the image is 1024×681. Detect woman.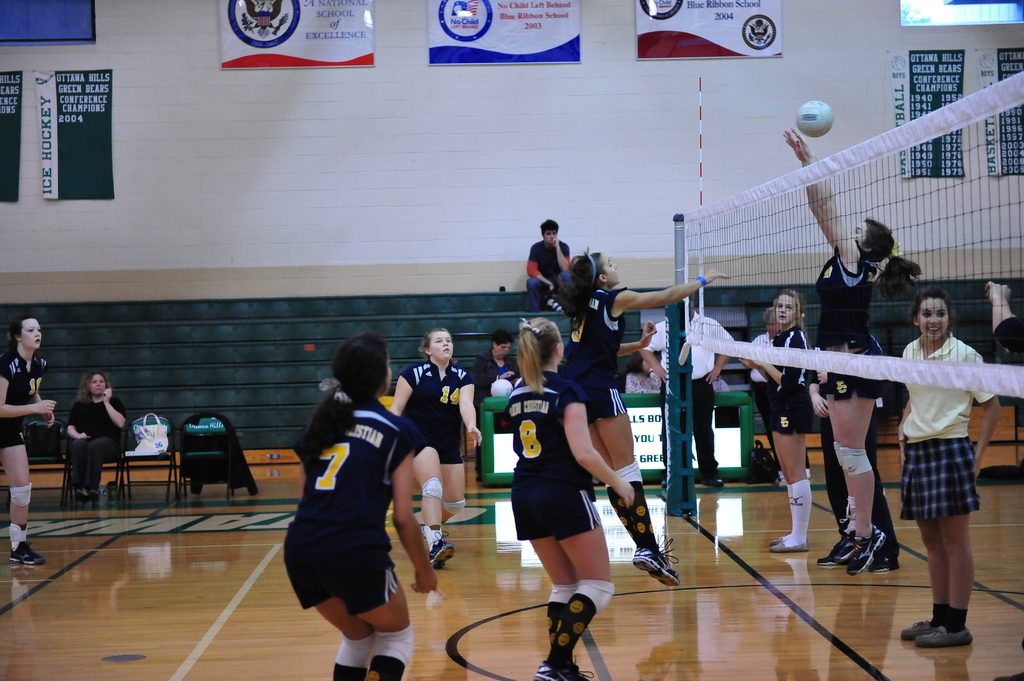
Detection: (x1=735, y1=284, x2=810, y2=555).
